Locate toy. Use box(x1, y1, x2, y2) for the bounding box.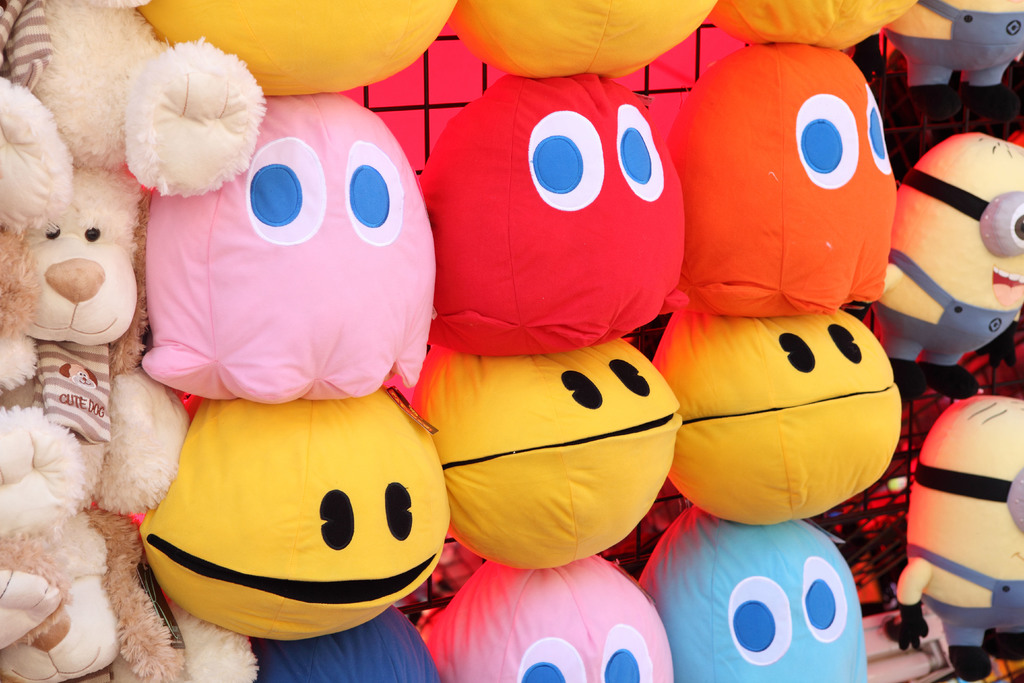
box(652, 311, 902, 528).
